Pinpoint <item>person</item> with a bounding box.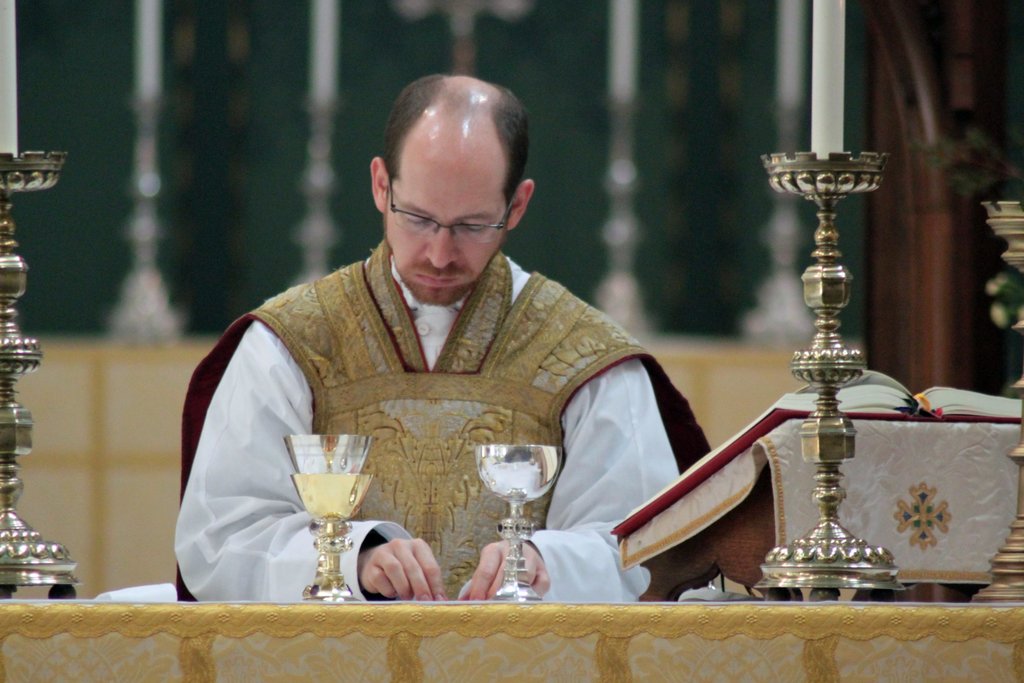
BBox(237, 104, 740, 628).
